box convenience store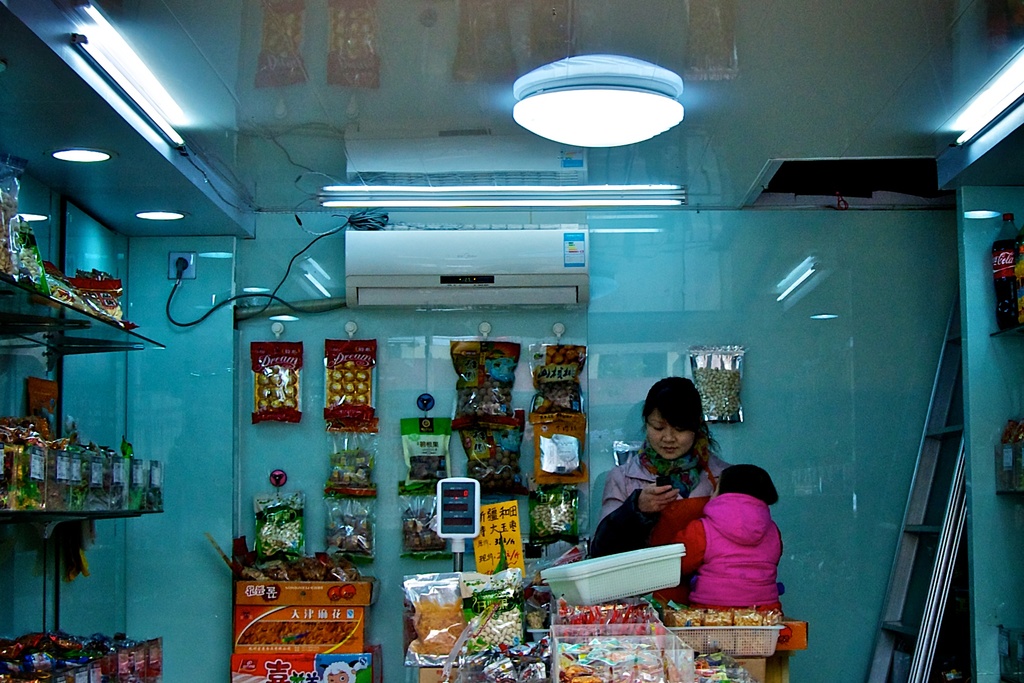
crop(0, 0, 1023, 682)
